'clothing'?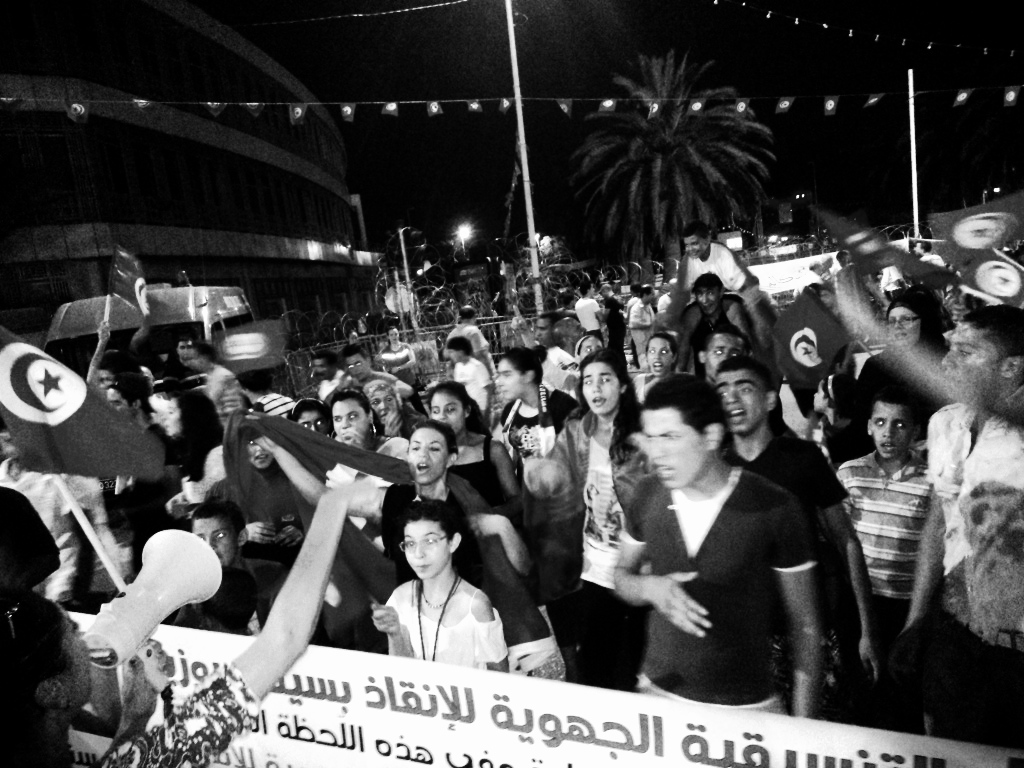
x1=338, y1=369, x2=411, y2=392
